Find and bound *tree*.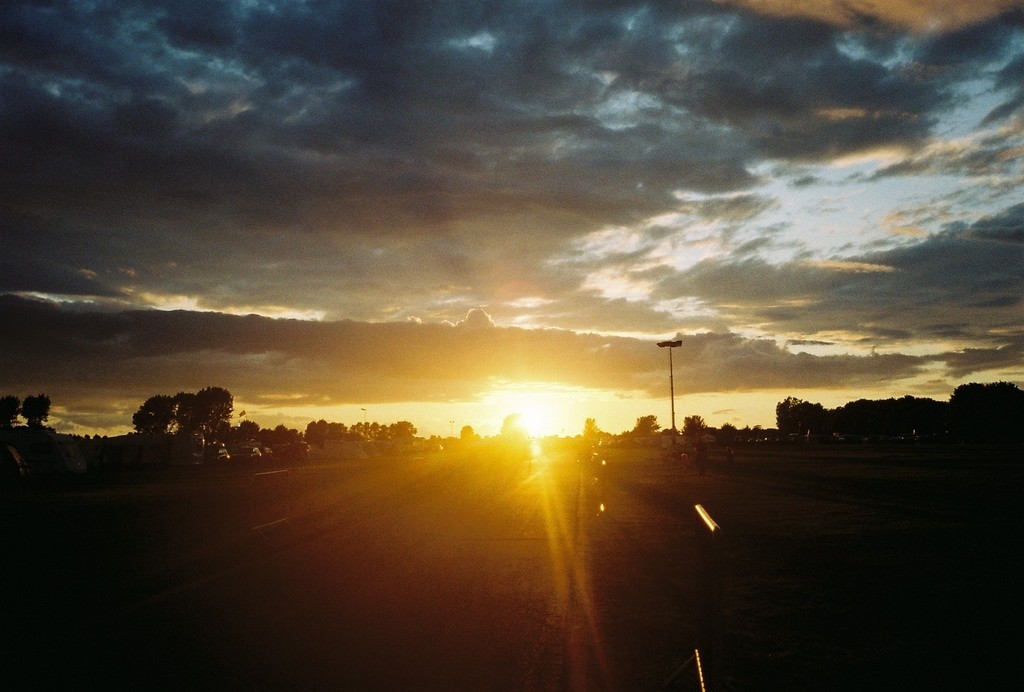
Bound: [17, 394, 52, 432].
